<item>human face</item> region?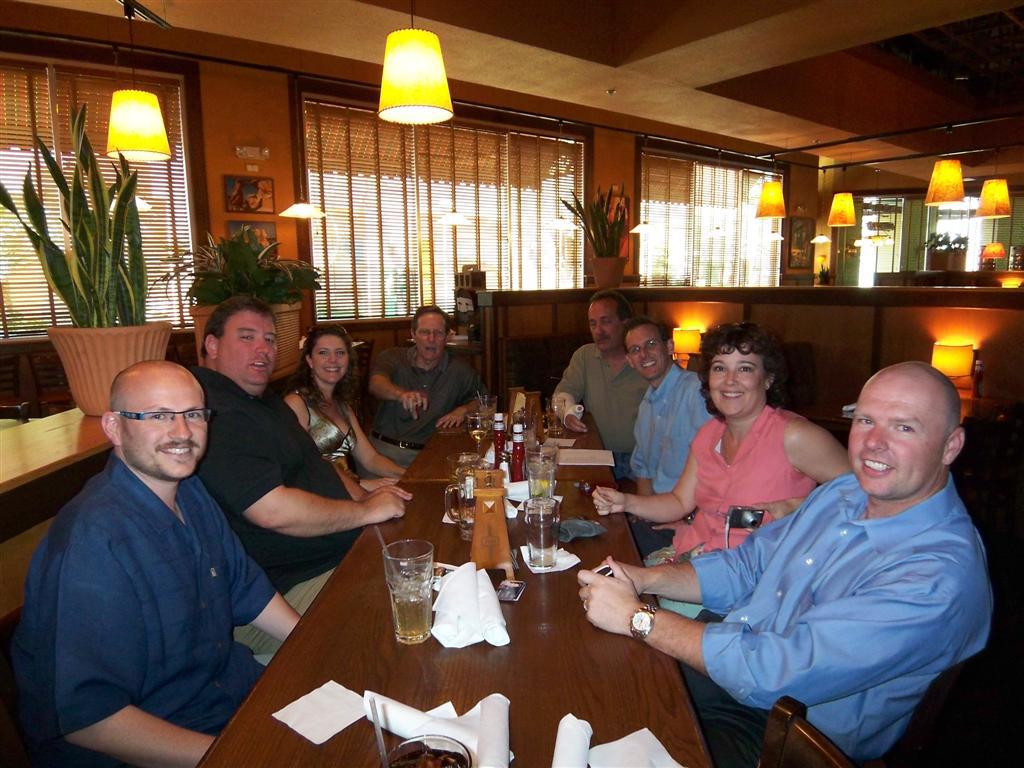
[x1=222, y1=315, x2=285, y2=387]
